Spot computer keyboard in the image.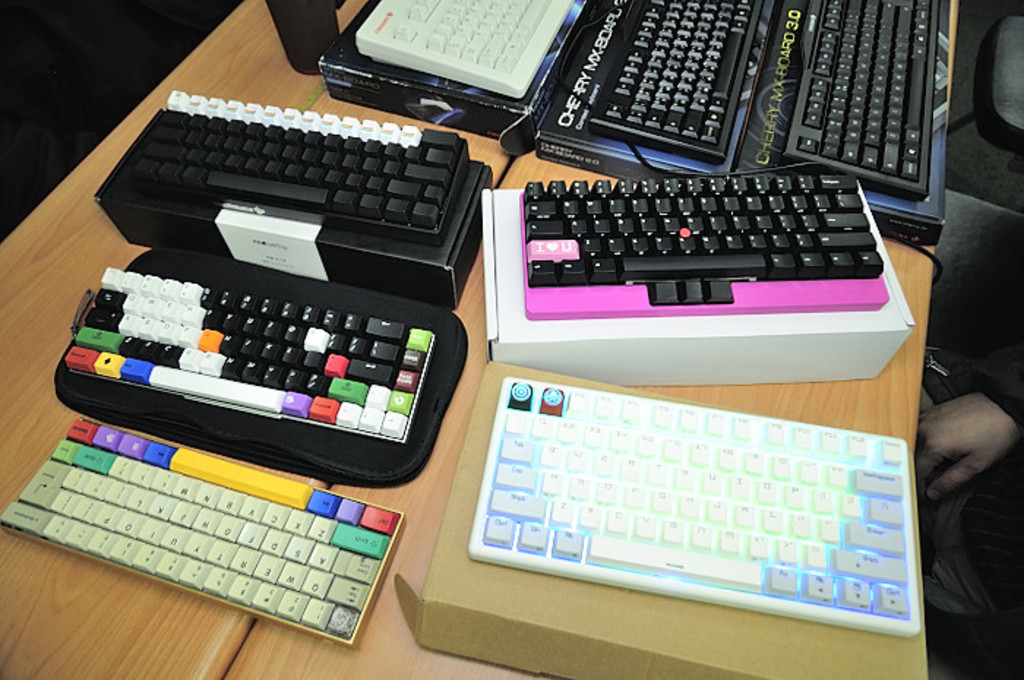
computer keyboard found at left=783, top=0, right=945, bottom=200.
